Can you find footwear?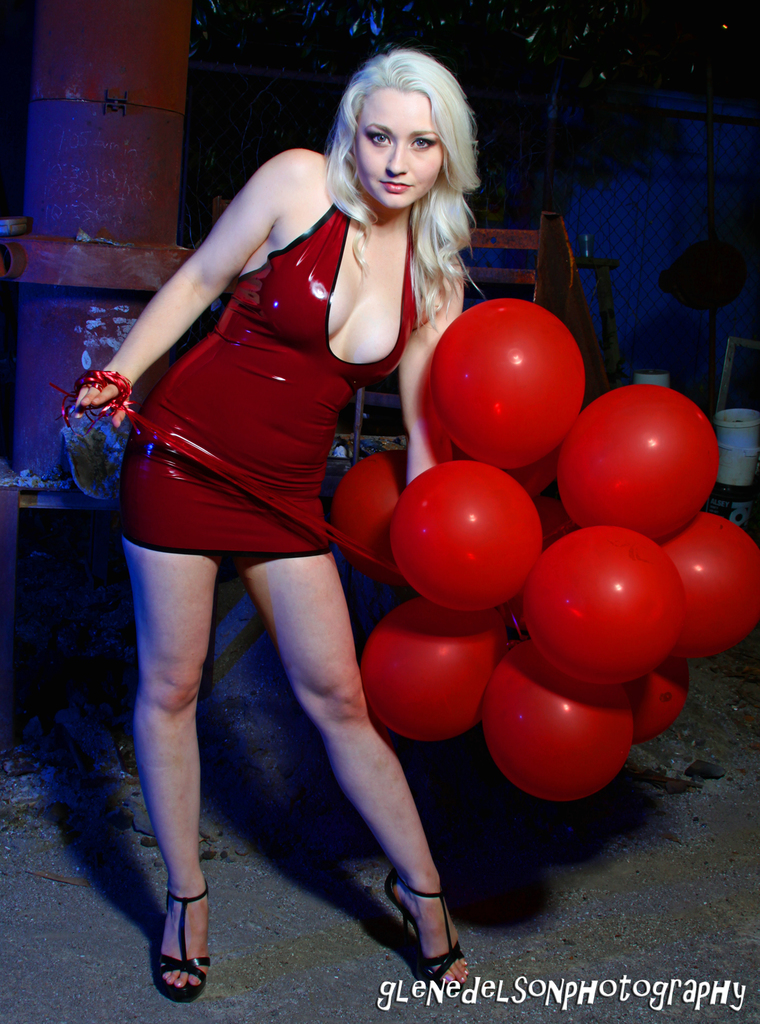
Yes, bounding box: {"x1": 391, "y1": 867, "x2": 468, "y2": 979}.
